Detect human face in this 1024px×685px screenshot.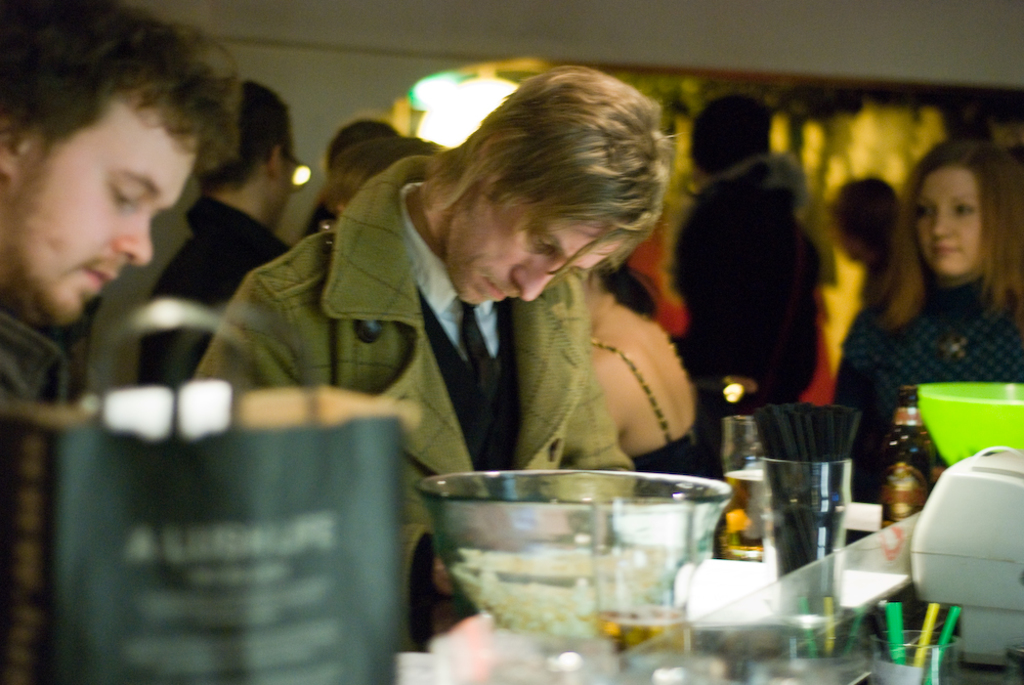
Detection: x1=444 y1=182 x2=630 y2=304.
